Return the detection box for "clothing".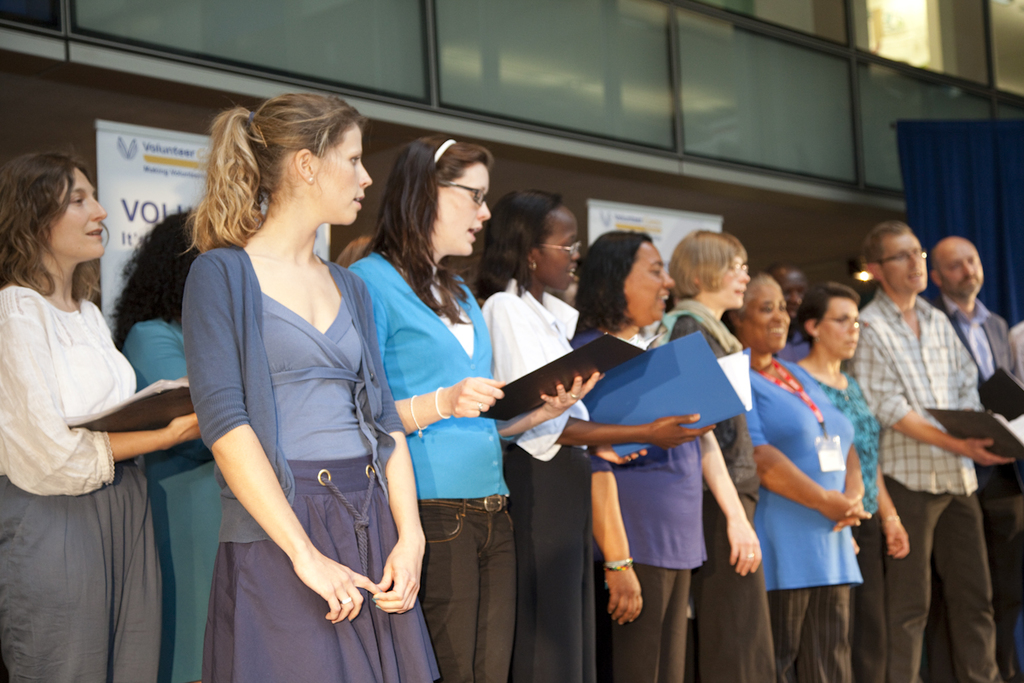
rect(345, 249, 521, 682).
